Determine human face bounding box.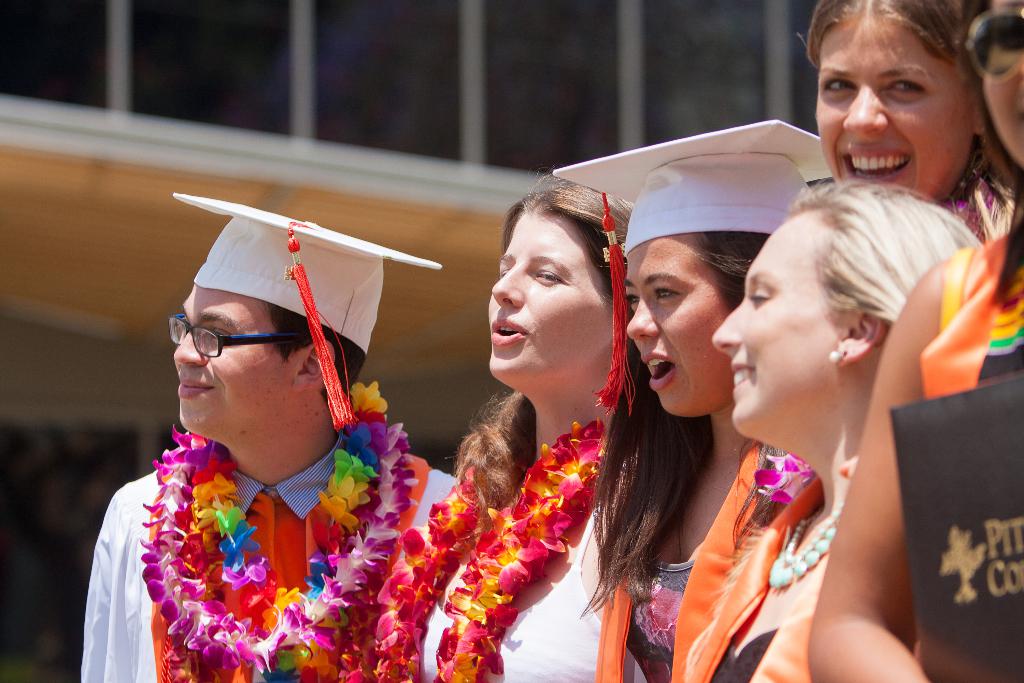
Determined: {"x1": 712, "y1": 220, "x2": 841, "y2": 432}.
